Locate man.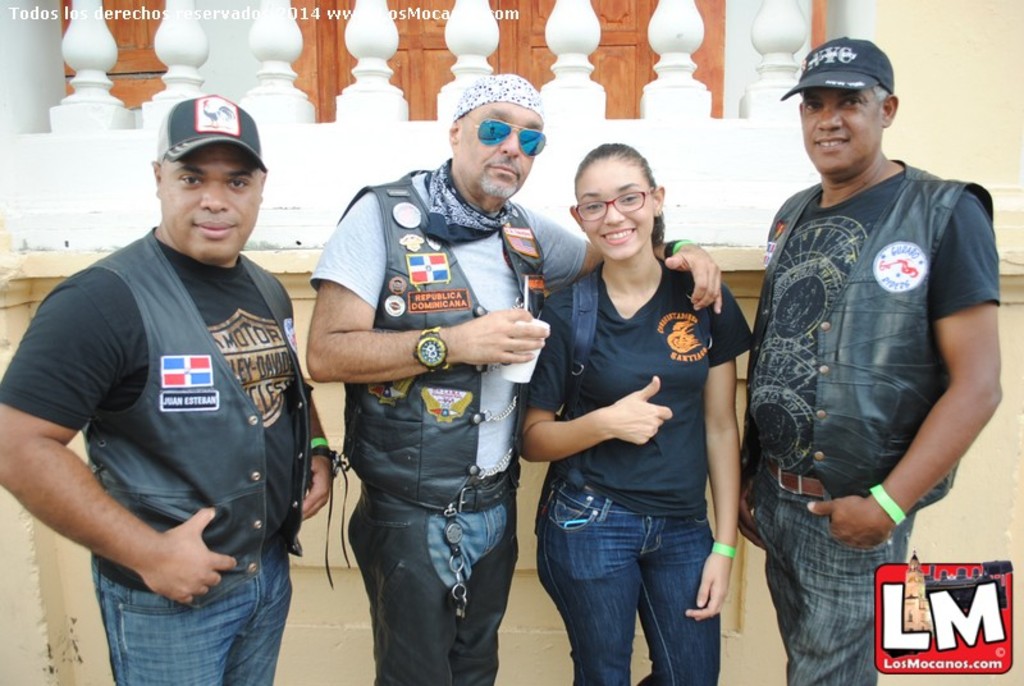
Bounding box: [301, 76, 722, 685].
